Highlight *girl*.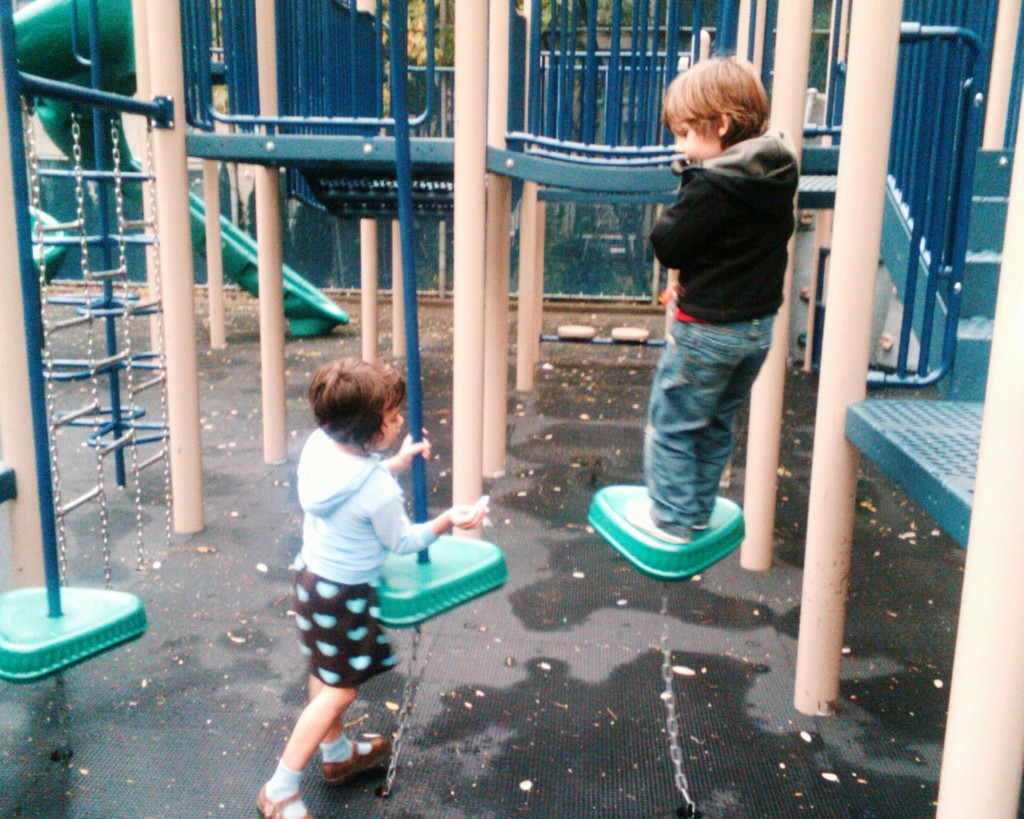
Highlighted region: <bbox>252, 357, 498, 818</bbox>.
